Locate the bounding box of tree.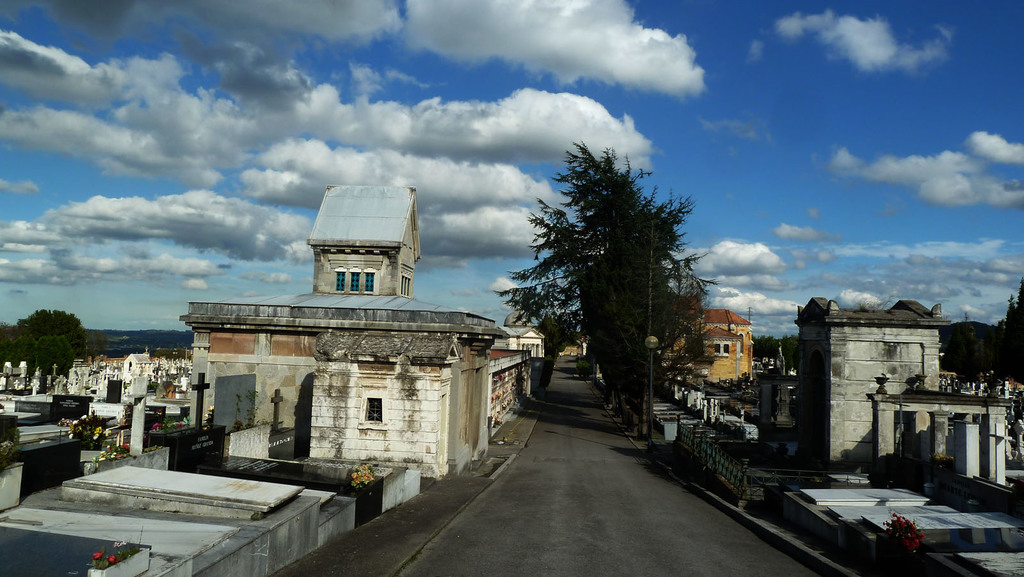
Bounding box: {"x1": 25, "y1": 309, "x2": 97, "y2": 361}.
